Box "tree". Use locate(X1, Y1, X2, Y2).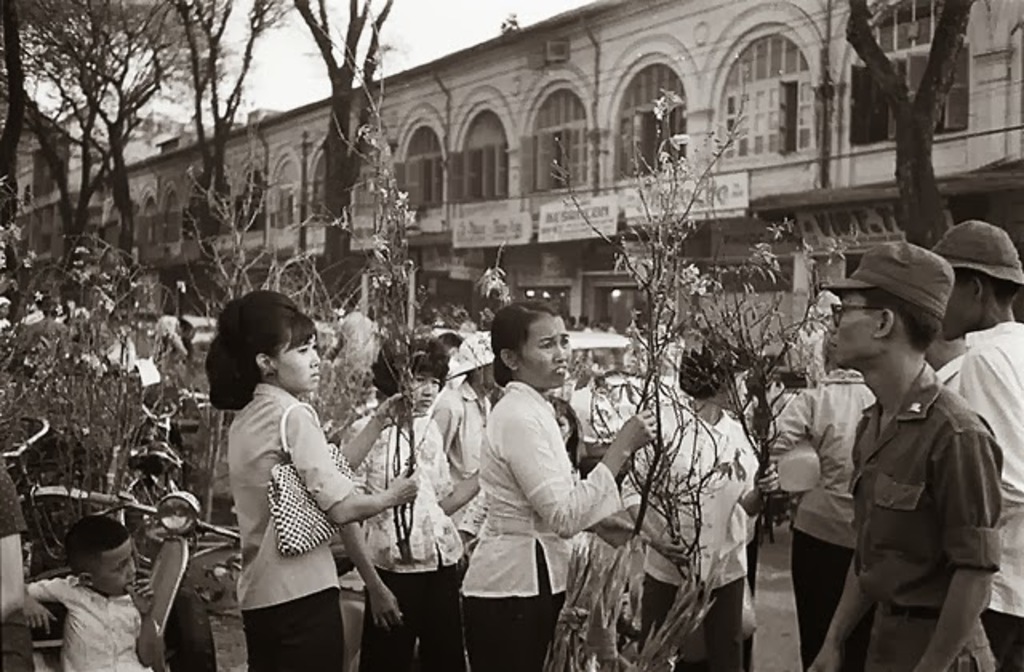
locate(816, 0, 1022, 248).
